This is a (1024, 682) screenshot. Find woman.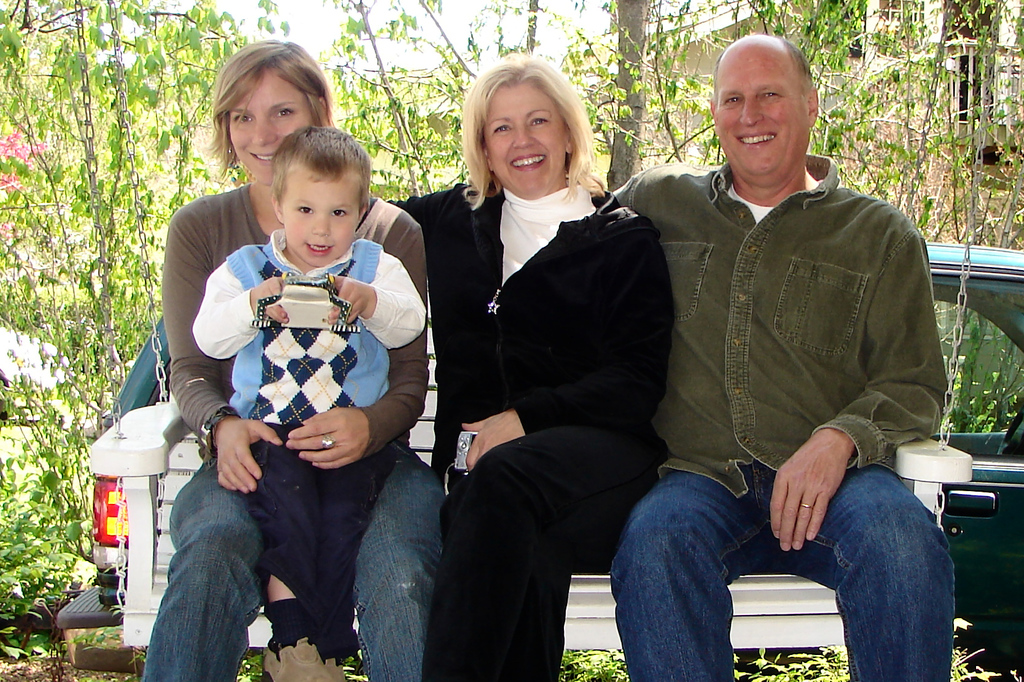
Bounding box: detection(380, 63, 674, 681).
